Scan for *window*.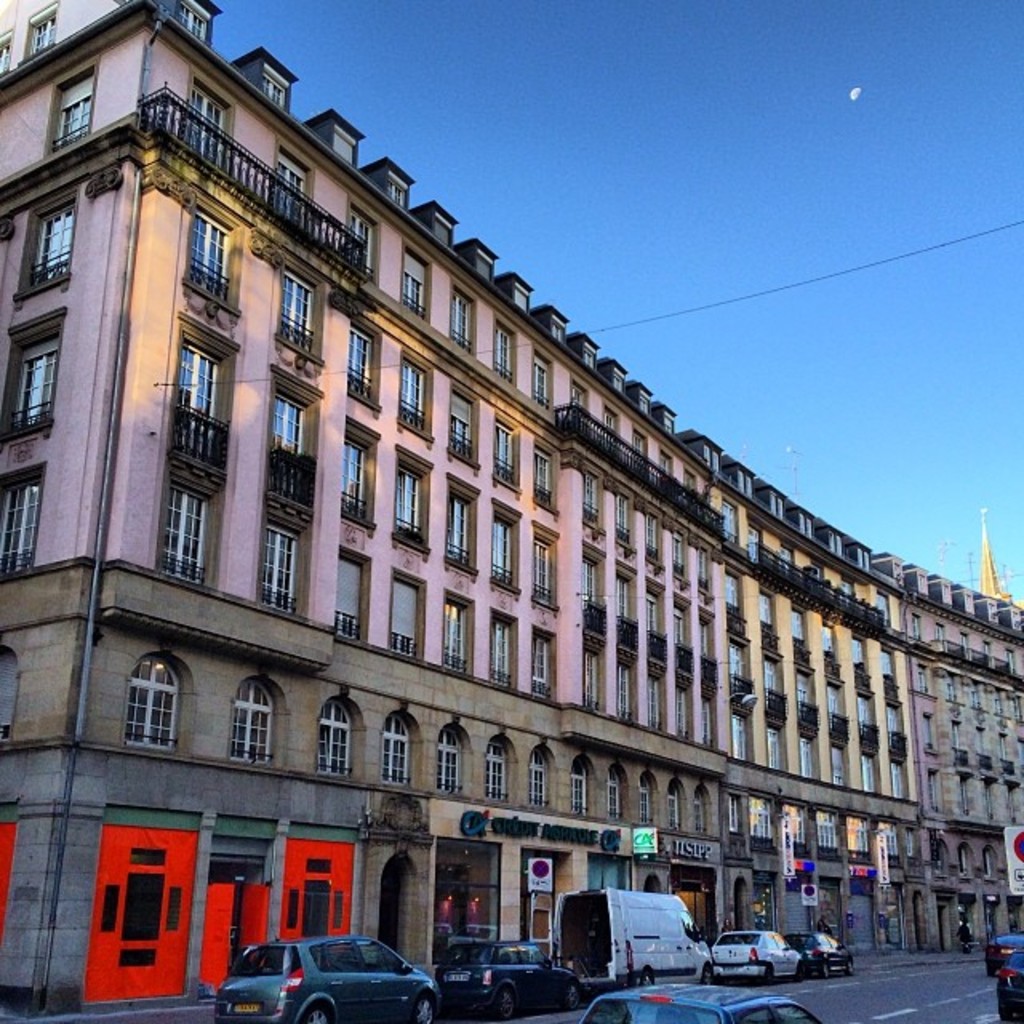
Scan result: 485,318,525,402.
